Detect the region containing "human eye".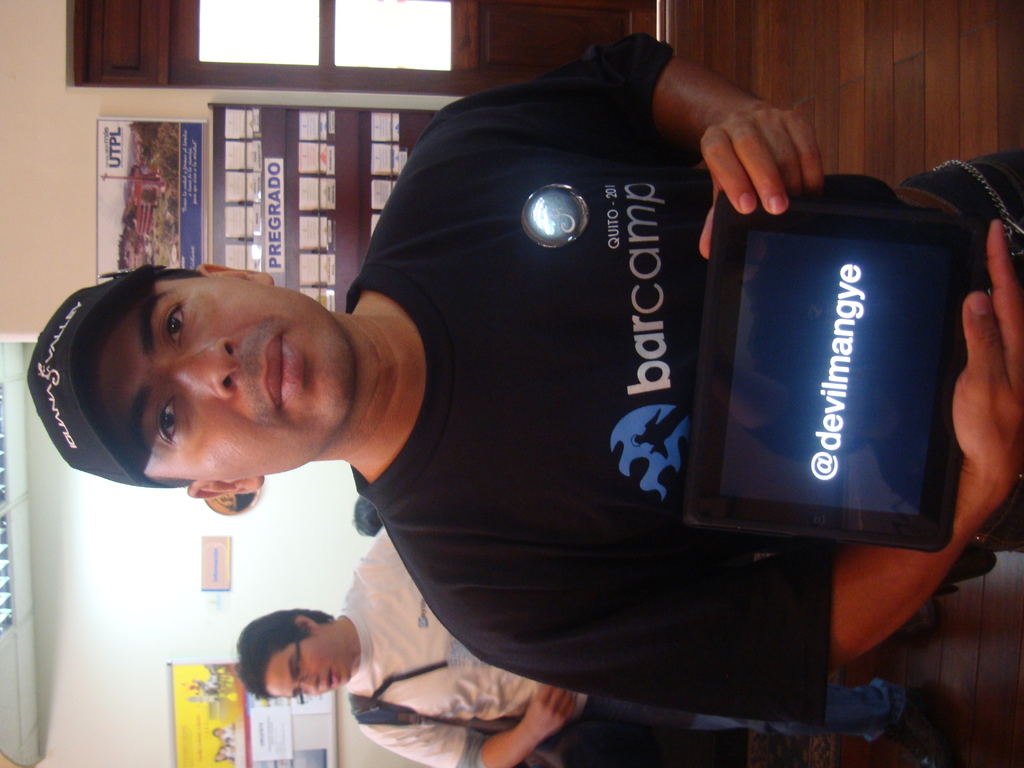
<box>159,297,189,352</box>.
